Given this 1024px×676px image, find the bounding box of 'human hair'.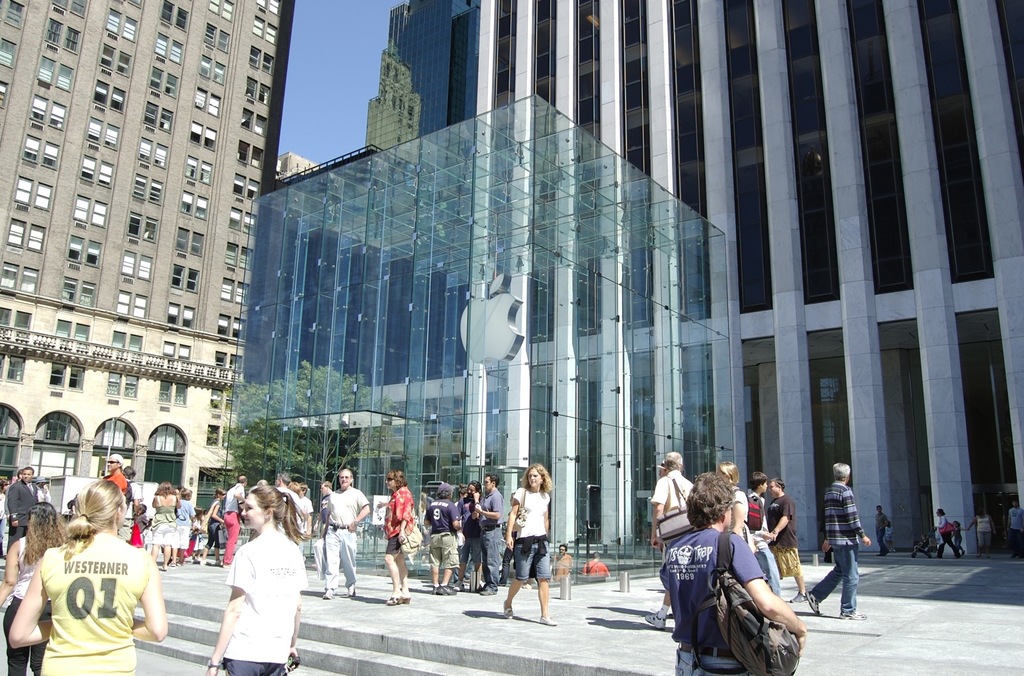
rect(61, 476, 125, 556).
